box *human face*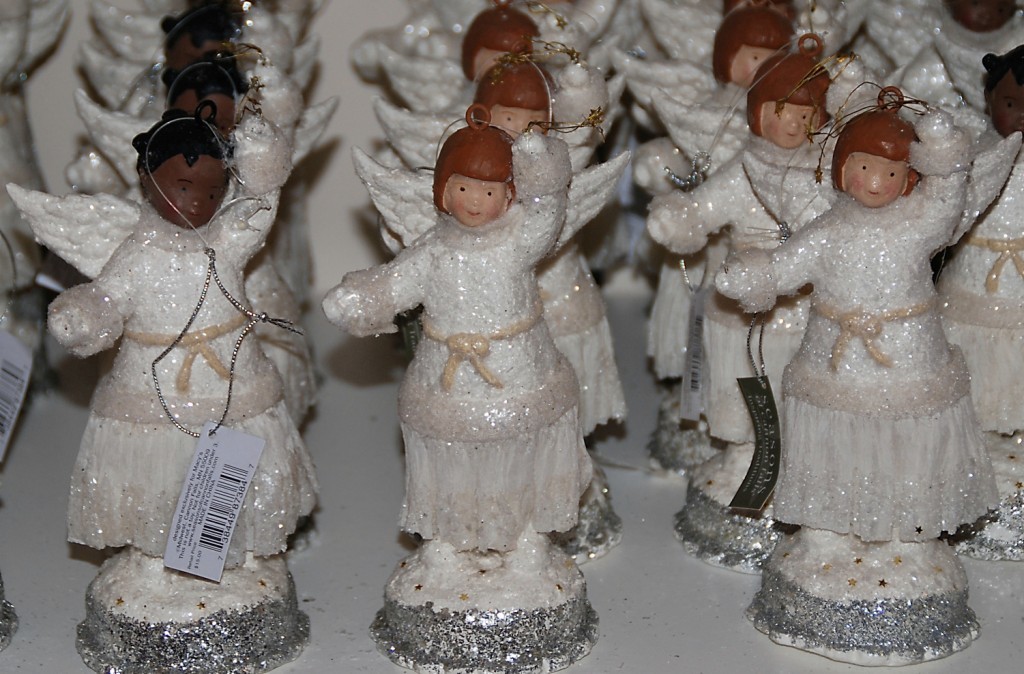
box(843, 152, 908, 205)
